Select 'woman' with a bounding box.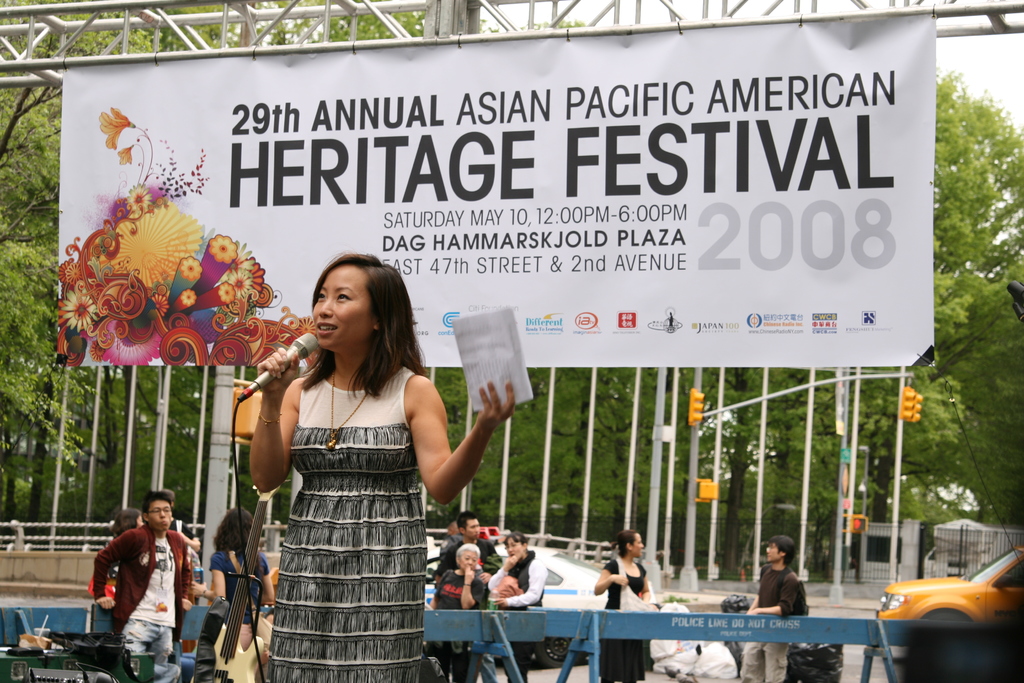
188:508:278:636.
